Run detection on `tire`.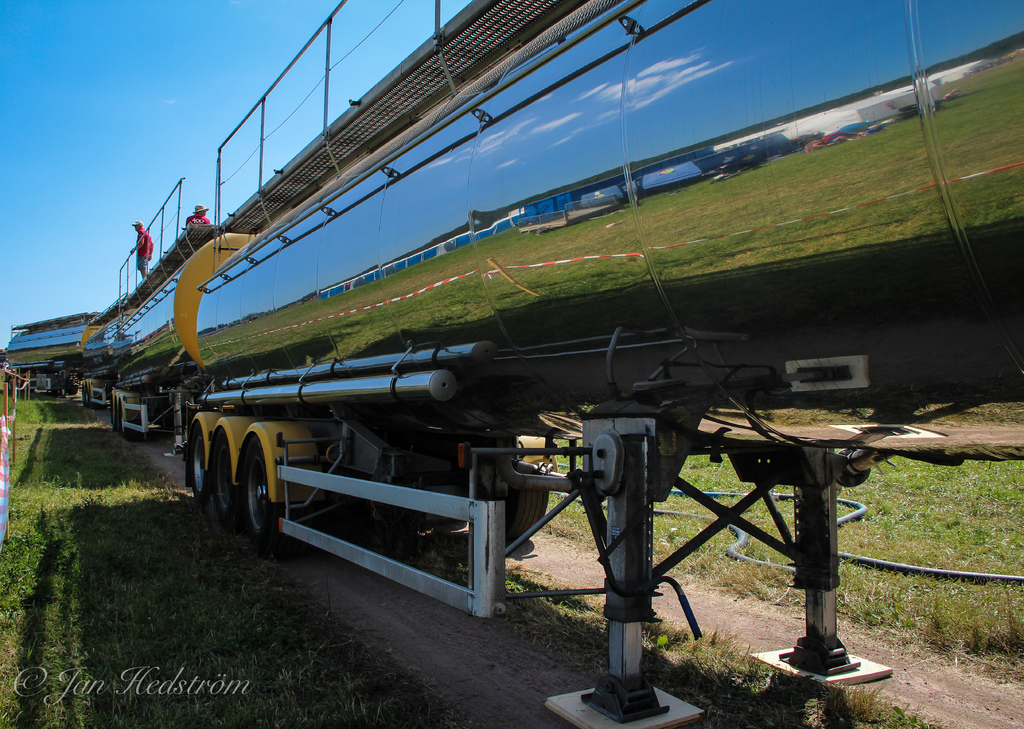
Result: region(83, 381, 91, 406).
